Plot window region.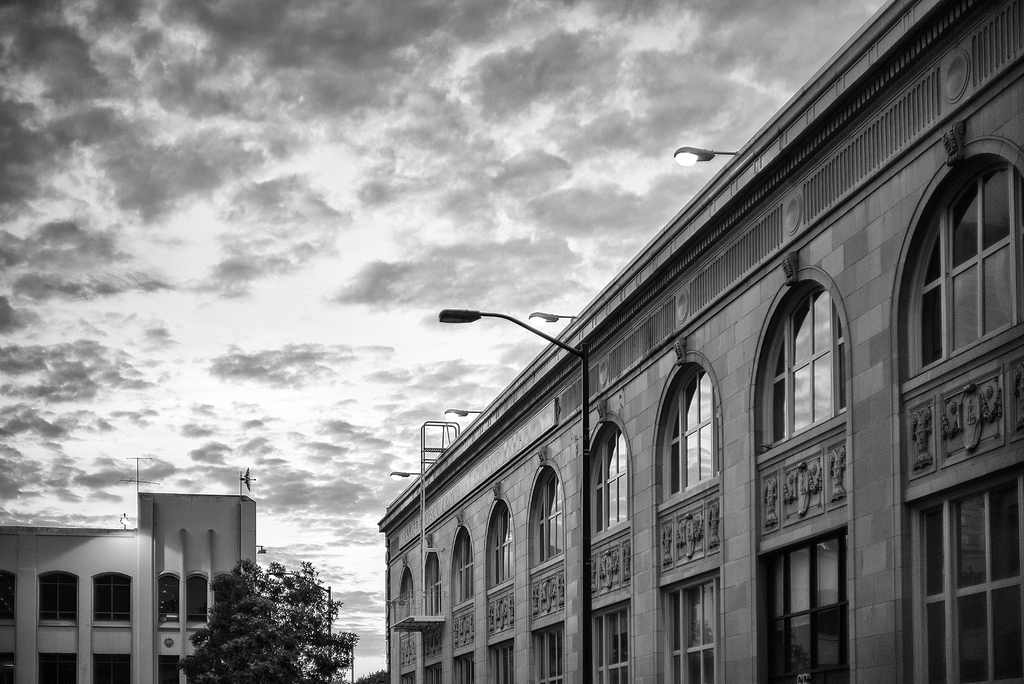
Plotted at {"x1": 156, "y1": 655, "x2": 178, "y2": 683}.
